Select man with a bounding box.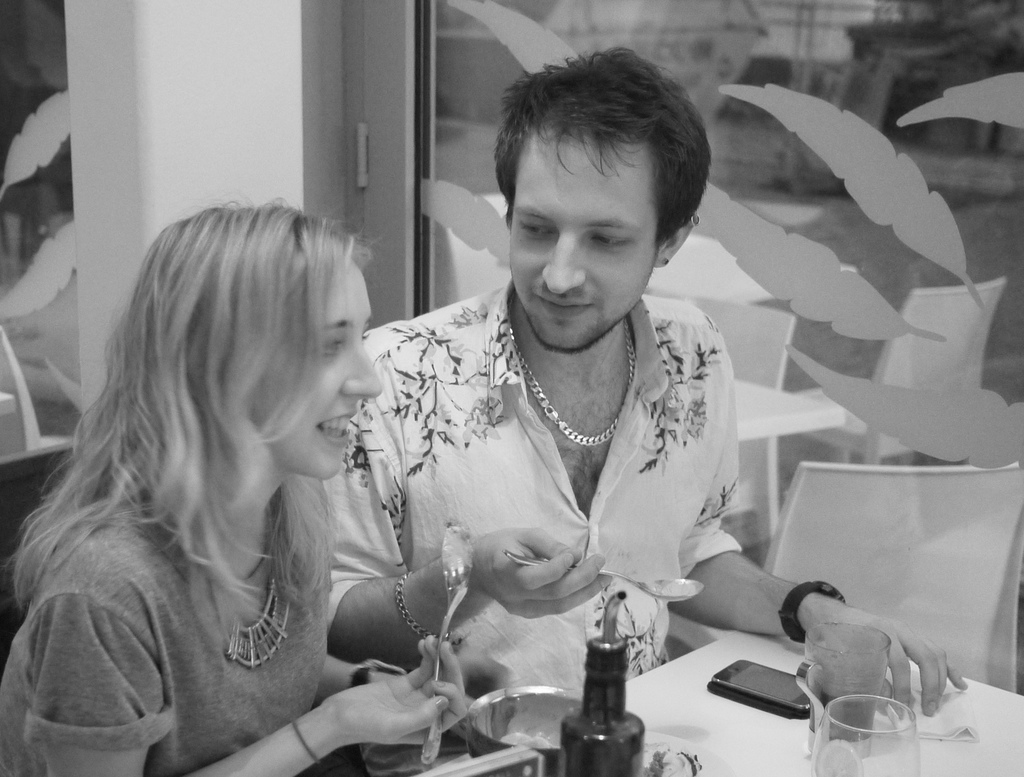
l=348, t=156, r=794, b=712.
